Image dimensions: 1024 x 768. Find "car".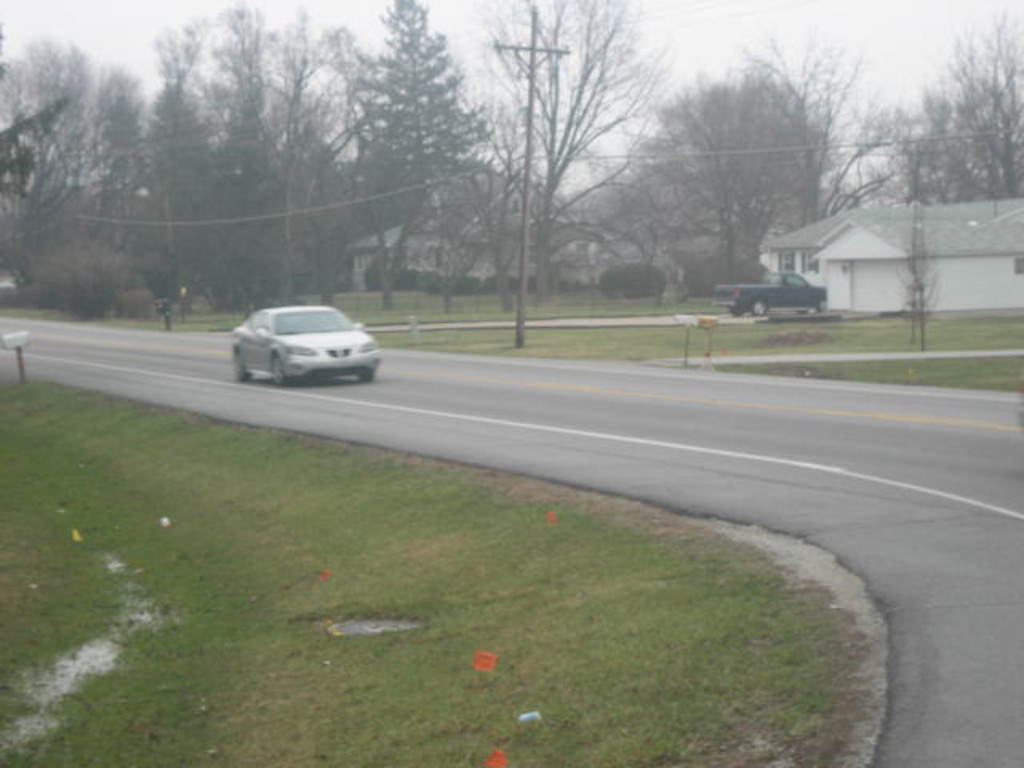
(left=219, top=291, right=378, bottom=379).
